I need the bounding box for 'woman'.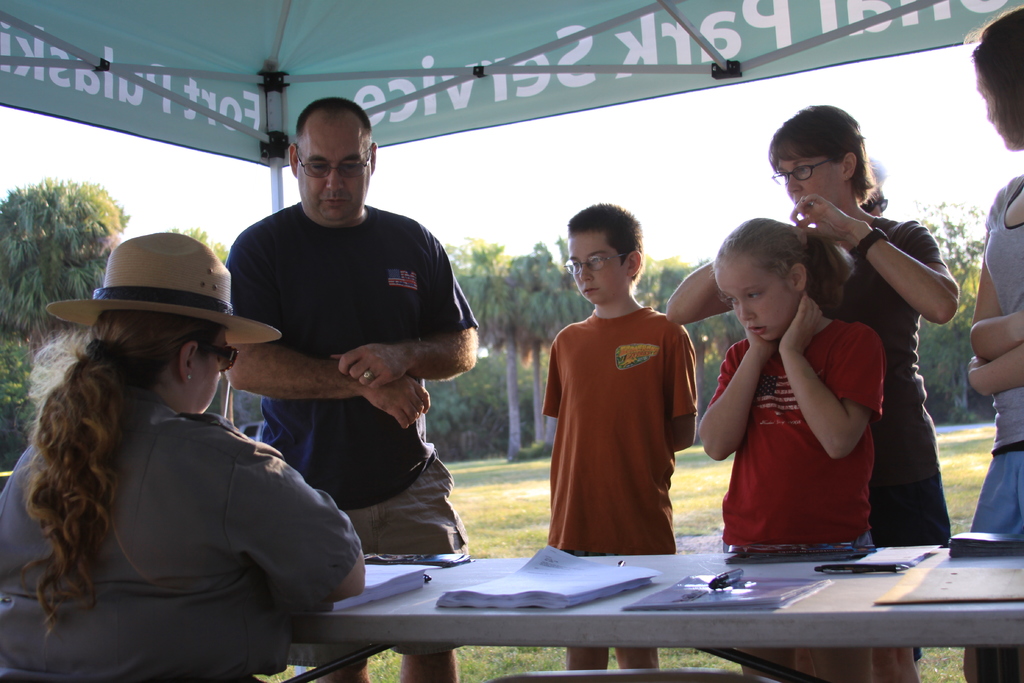
Here it is: x1=662 y1=98 x2=963 y2=661.
